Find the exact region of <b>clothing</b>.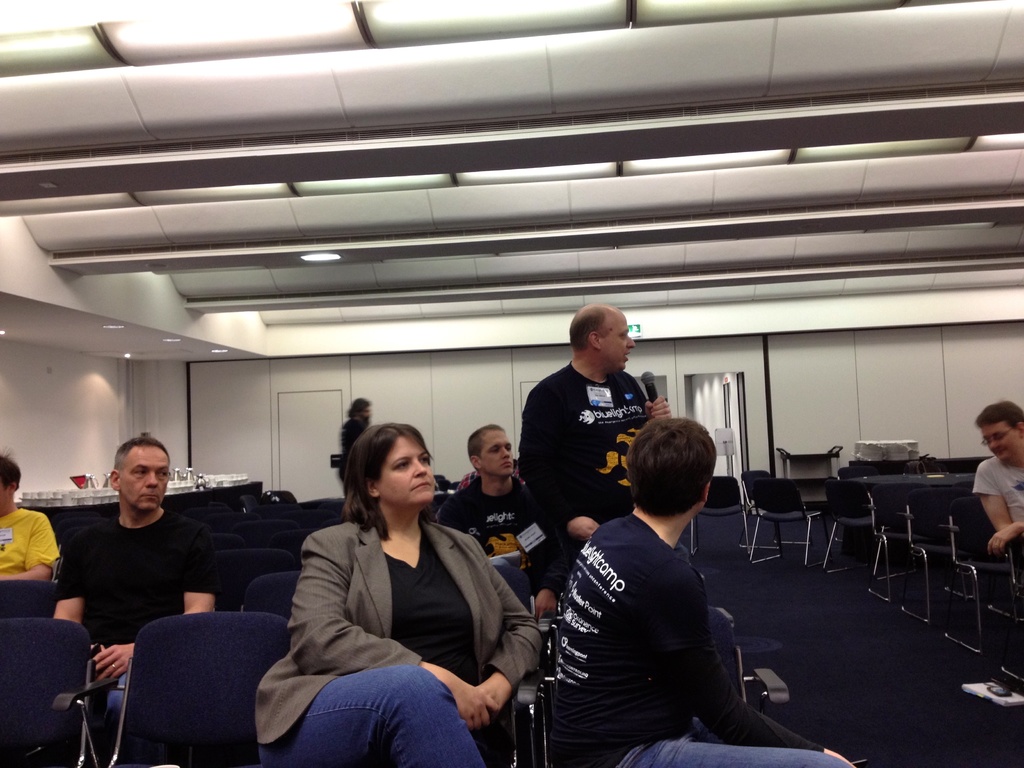
Exact region: left=0, top=506, right=60, bottom=576.
